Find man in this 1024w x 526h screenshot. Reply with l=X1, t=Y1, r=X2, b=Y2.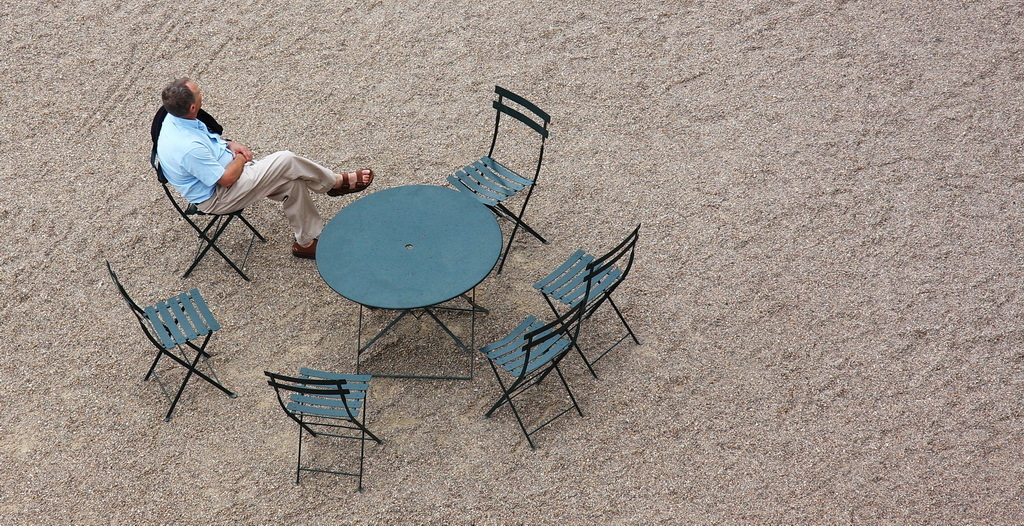
l=140, t=86, r=352, b=278.
